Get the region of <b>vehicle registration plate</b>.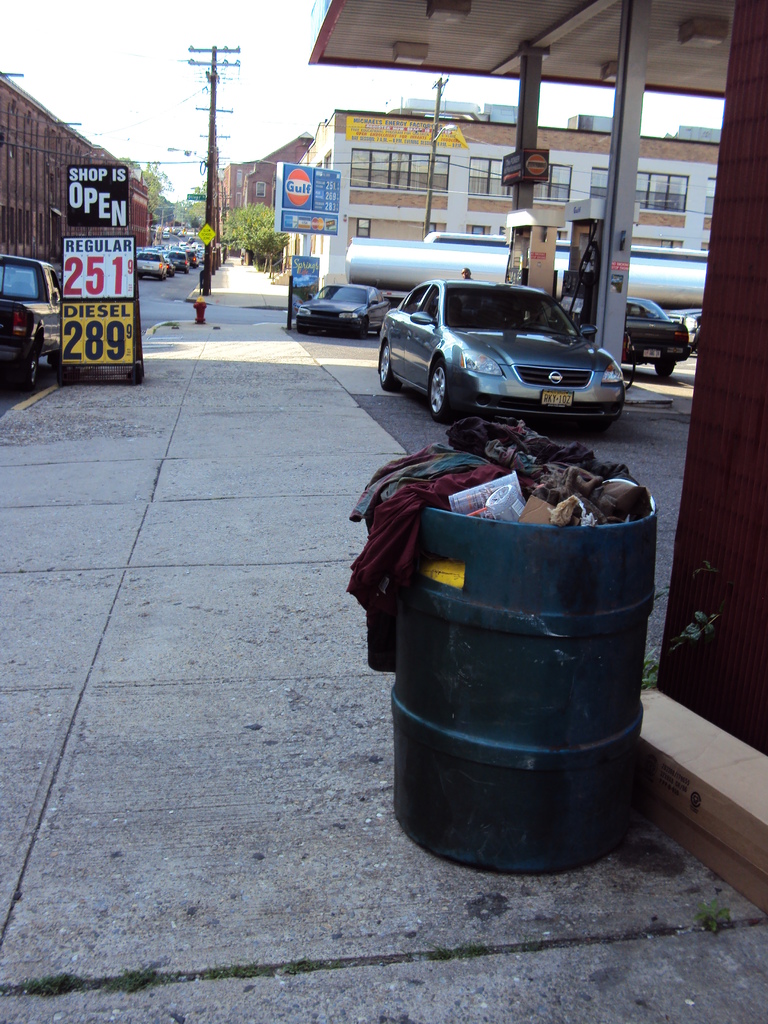
bbox=(541, 391, 573, 408).
